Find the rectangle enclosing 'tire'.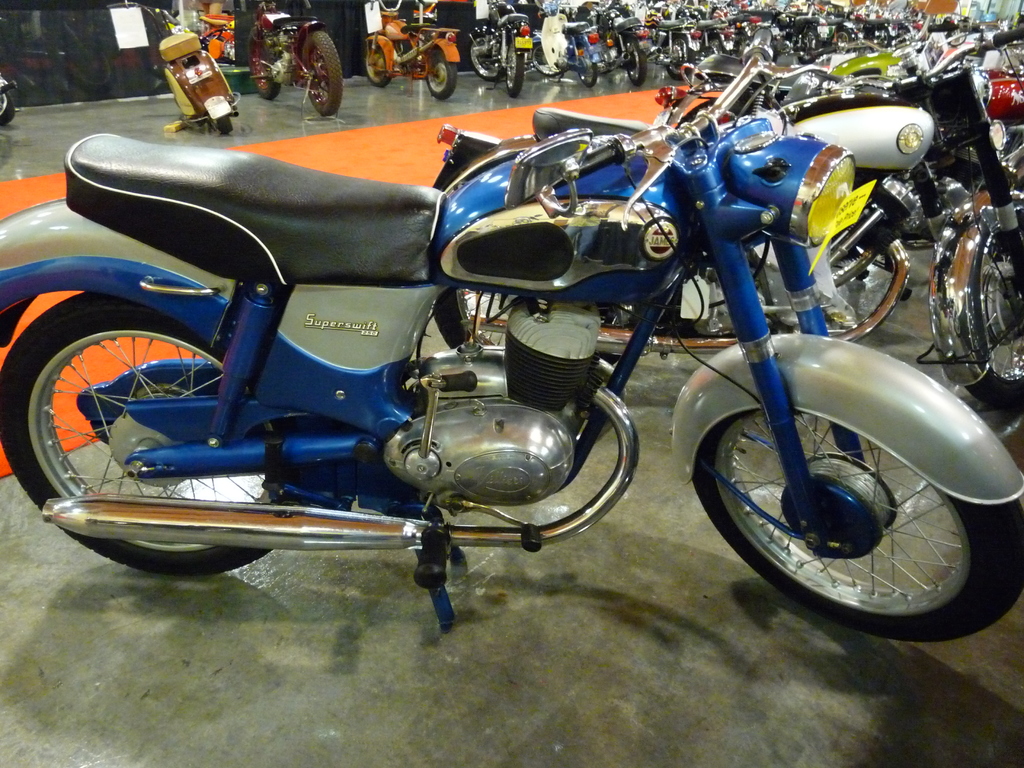
x1=575 y1=59 x2=603 y2=90.
